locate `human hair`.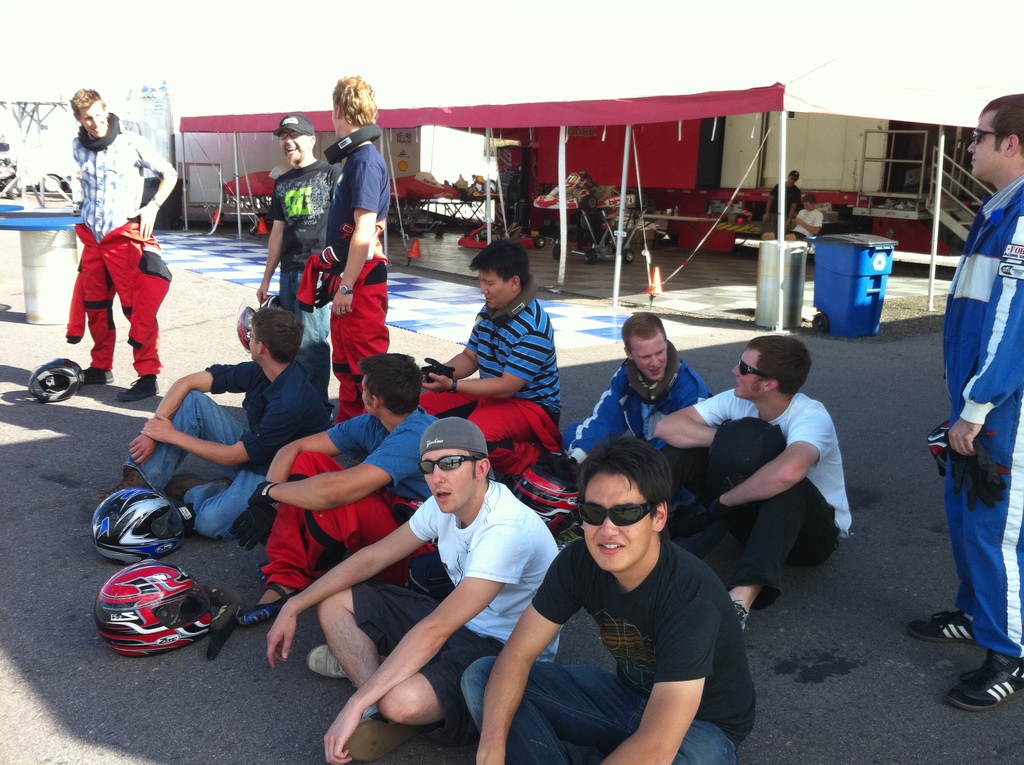
Bounding box: 744 336 812 397.
